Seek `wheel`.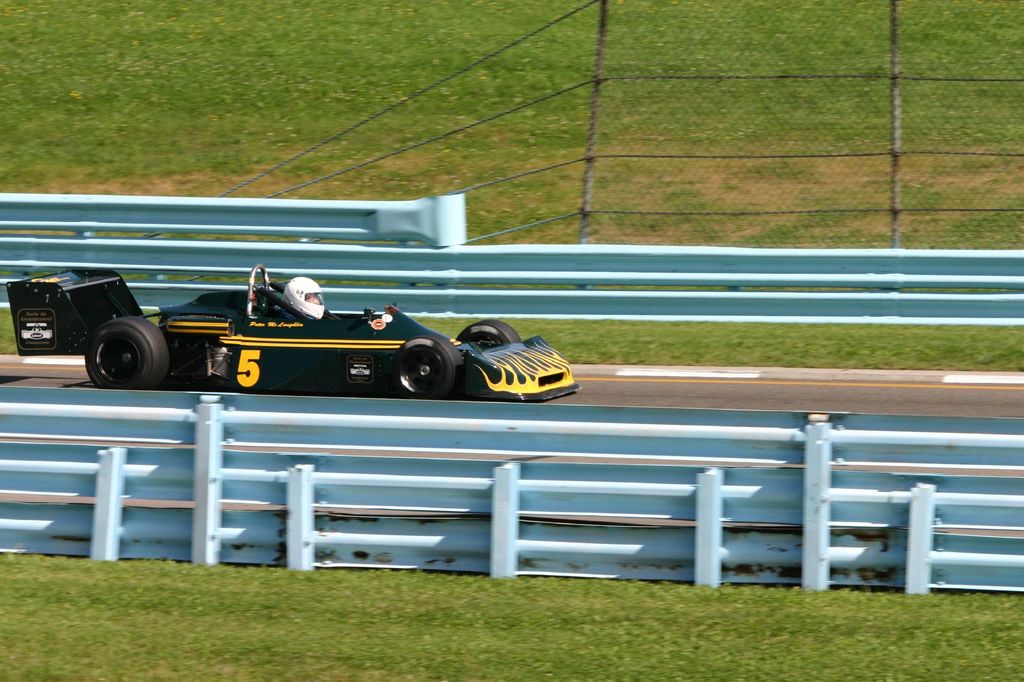
[399,336,461,397].
